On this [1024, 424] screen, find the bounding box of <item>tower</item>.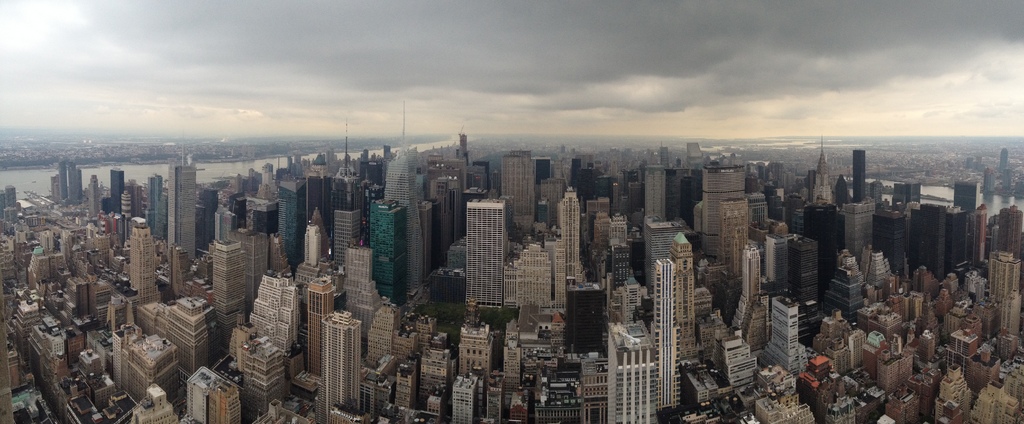
Bounding box: detection(161, 162, 191, 266).
